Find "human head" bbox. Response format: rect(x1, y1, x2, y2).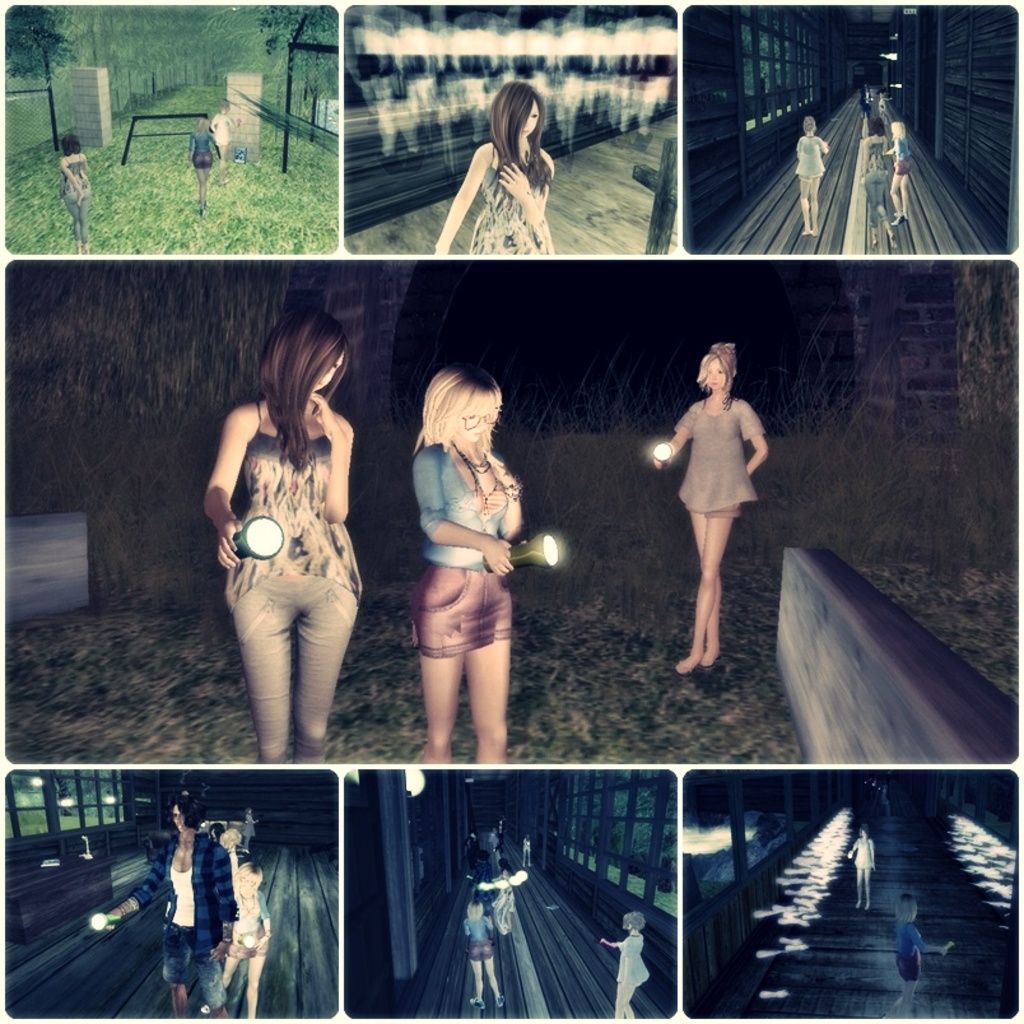
rect(415, 364, 521, 462).
